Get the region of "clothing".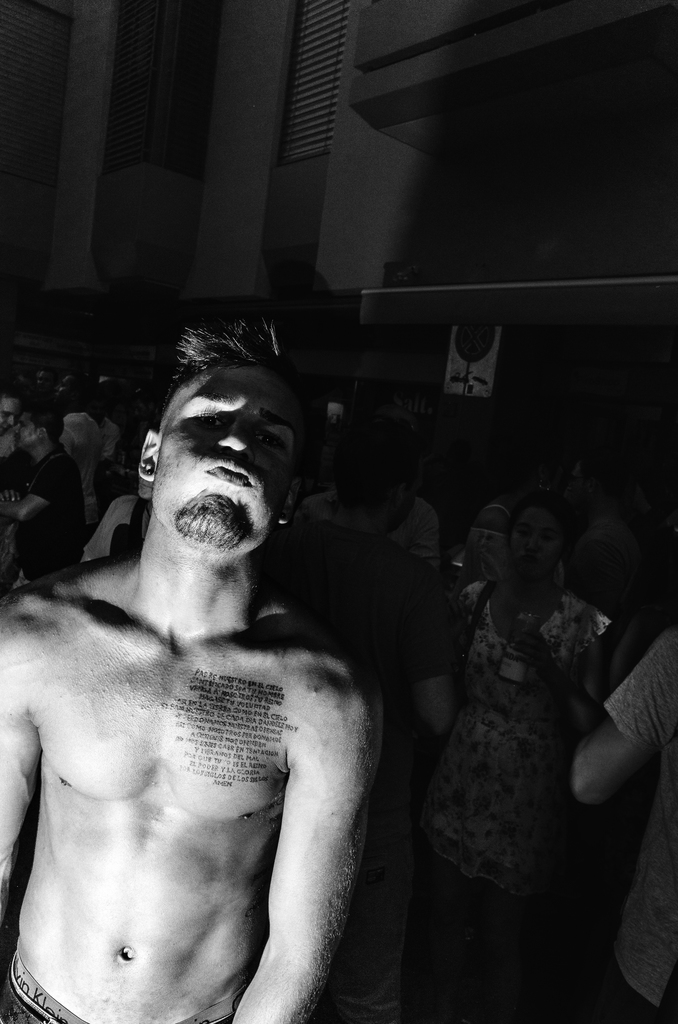
{"x1": 0, "y1": 967, "x2": 229, "y2": 1023}.
